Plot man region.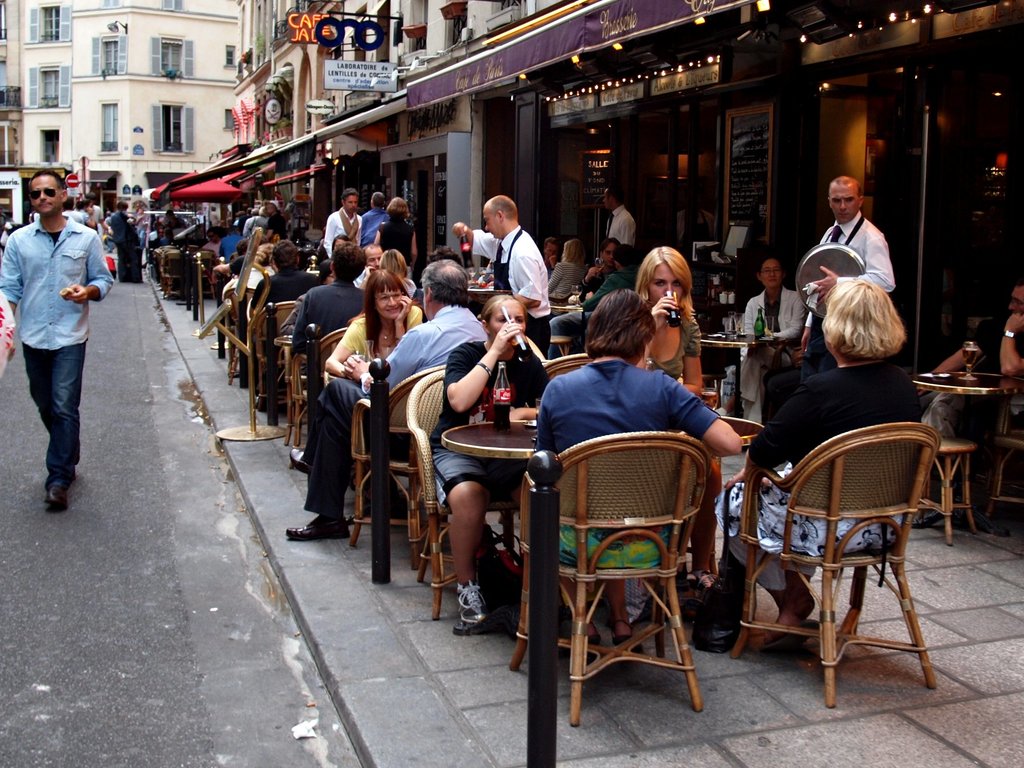
Plotted at bbox=[250, 238, 313, 408].
